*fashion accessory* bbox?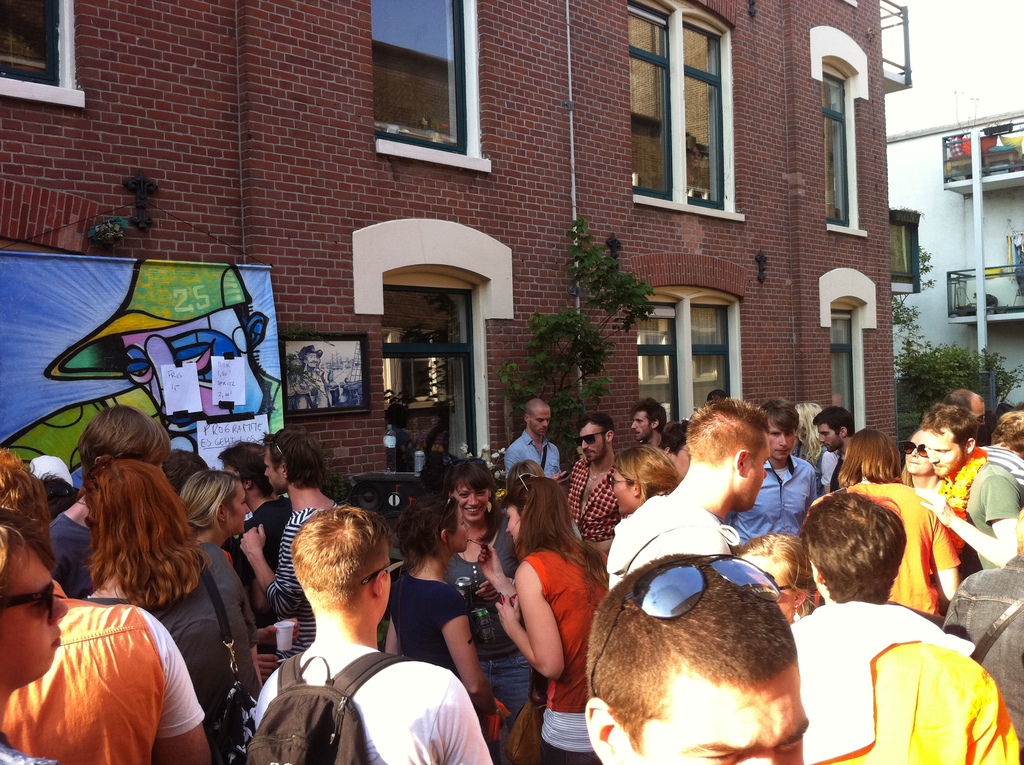
789, 603, 803, 627
